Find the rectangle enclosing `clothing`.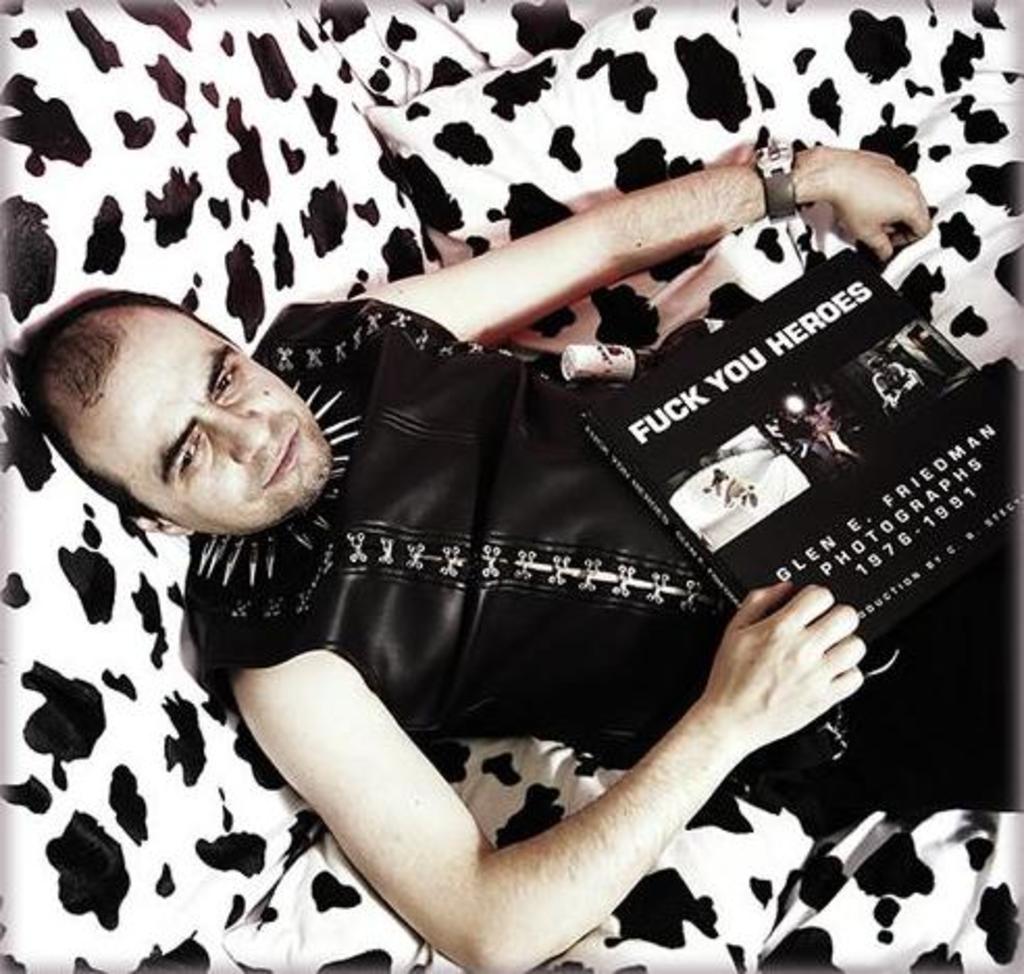
(left=156, top=312, right=853, bottom=876).
